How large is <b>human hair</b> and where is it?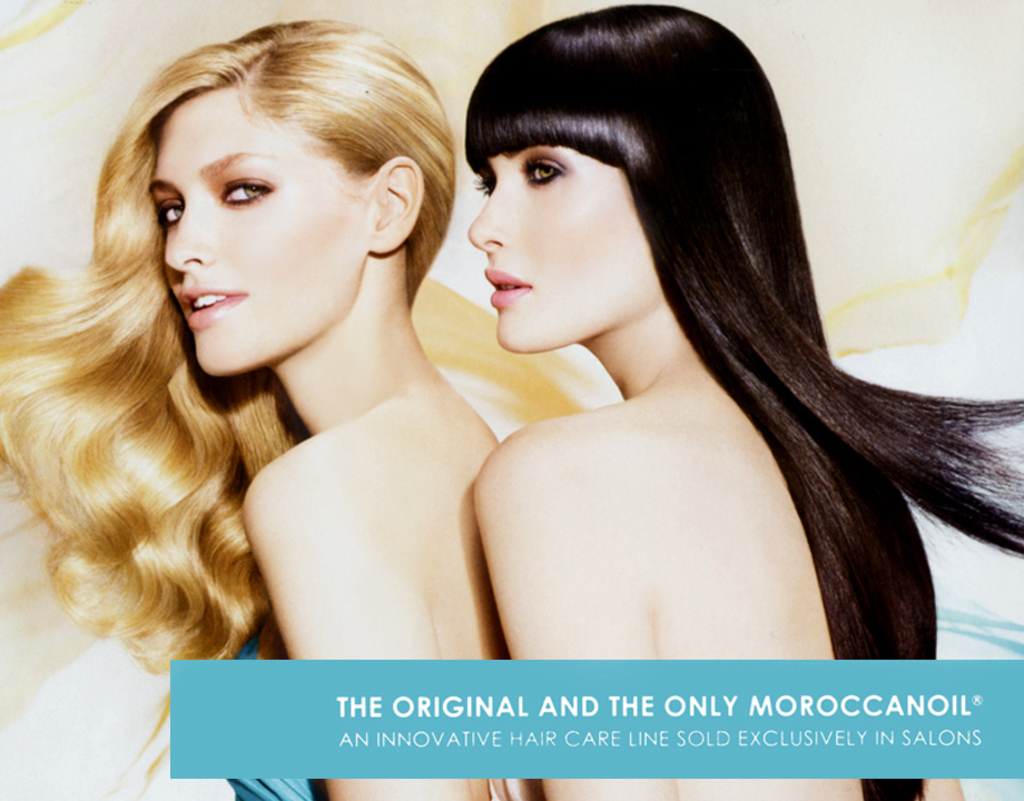
Bounding box: x1=17, y1=33, x2=461, y2=634.
